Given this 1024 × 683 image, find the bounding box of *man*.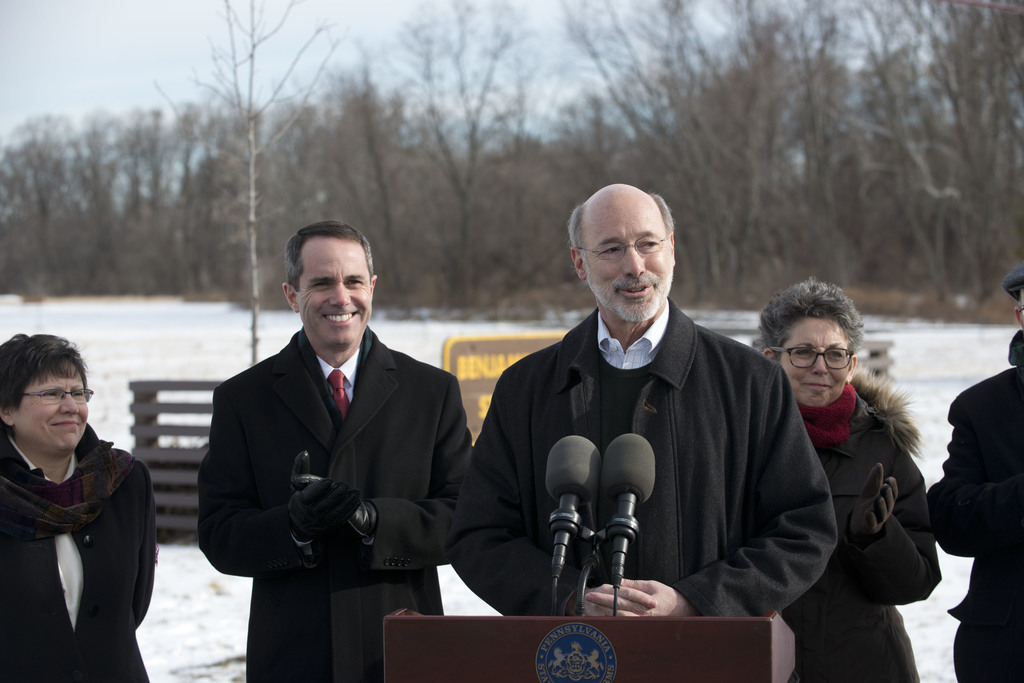
locate(472, 186, 822, 639).
